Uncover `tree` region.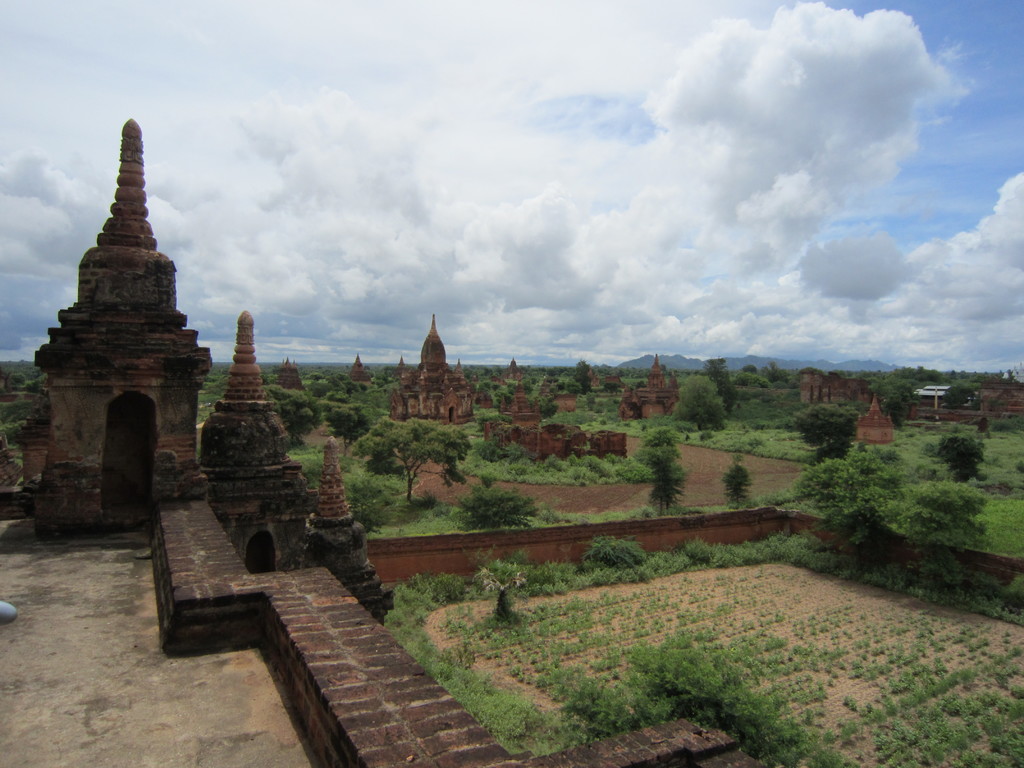
Uncovered: 881:477:986:608.
